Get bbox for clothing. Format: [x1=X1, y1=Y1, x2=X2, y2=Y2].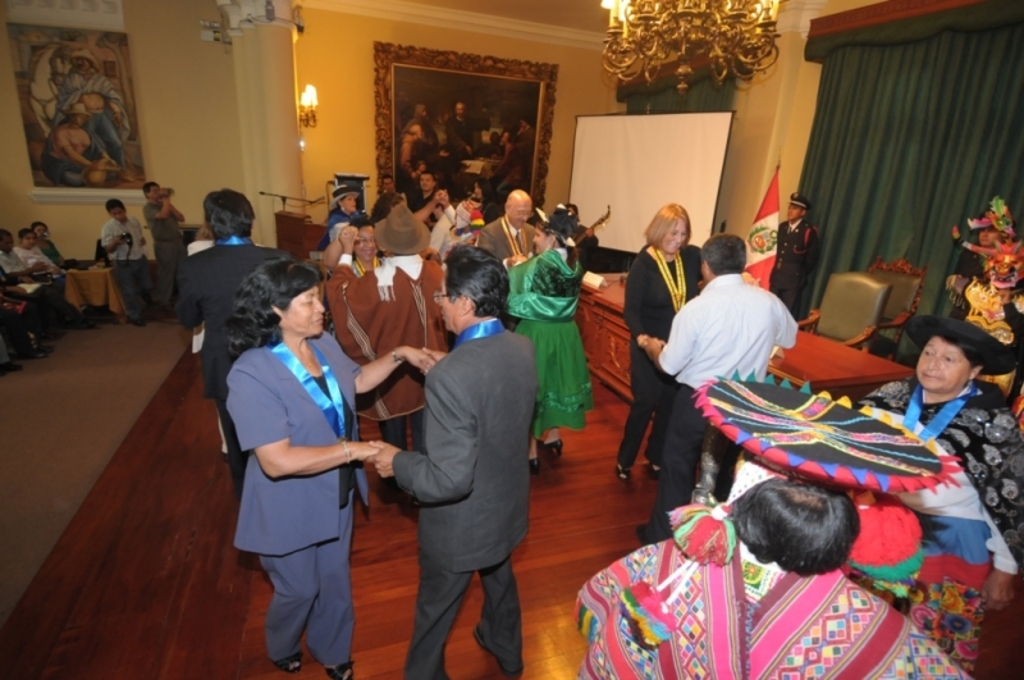
[x1=175, y1=228, x2=284, y2=473].
